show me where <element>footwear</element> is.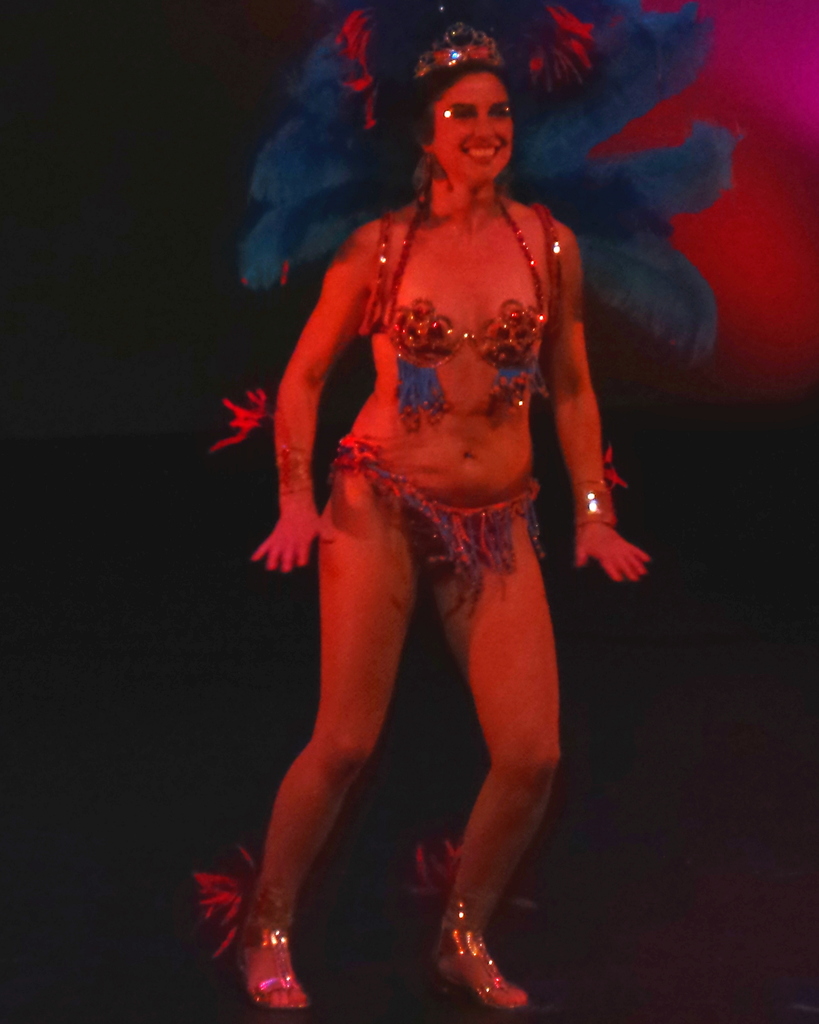
<element>footwear</element> is at {"left": 216, "top": 896, "right": 320, "bottom": 1019}.
